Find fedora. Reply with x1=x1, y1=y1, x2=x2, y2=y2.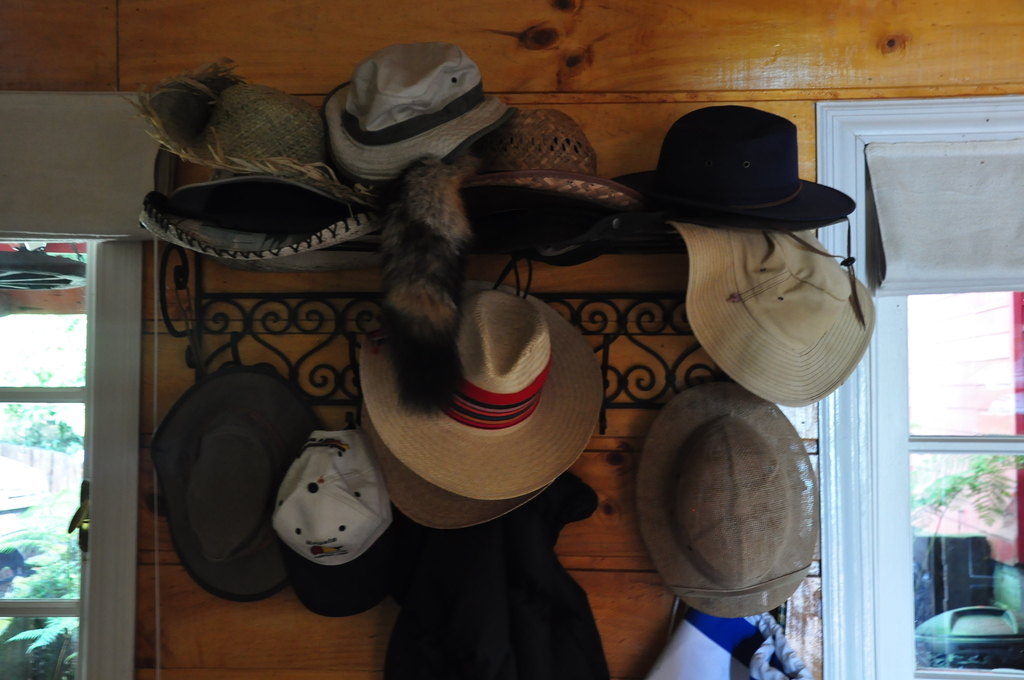
x1=614, y1=103, x2=850, y2=225.
